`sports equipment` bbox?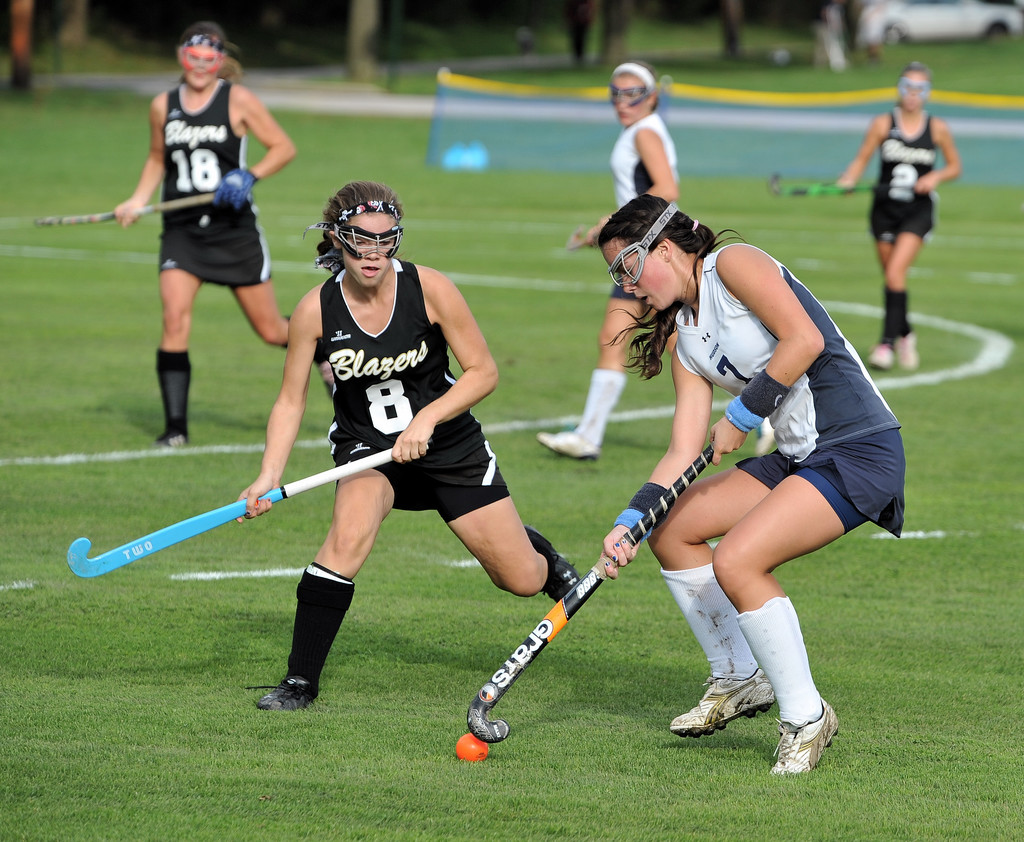
<box>468,440,714,743</box>
